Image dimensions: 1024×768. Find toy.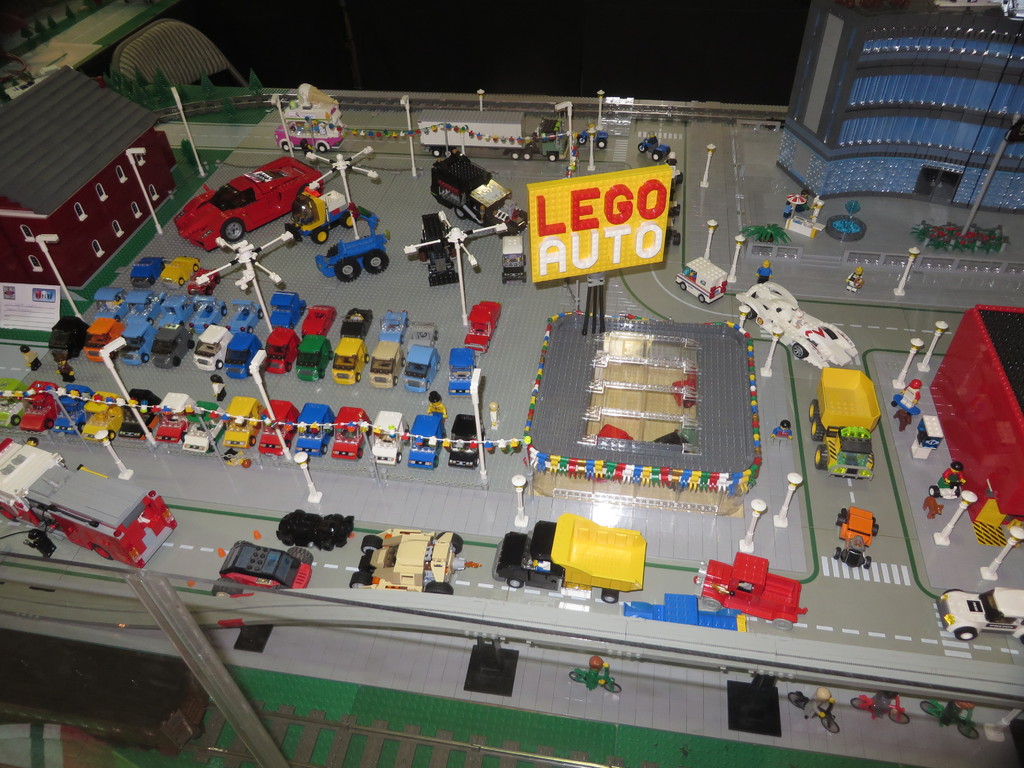
Rect(84, 314, 124, 365).
